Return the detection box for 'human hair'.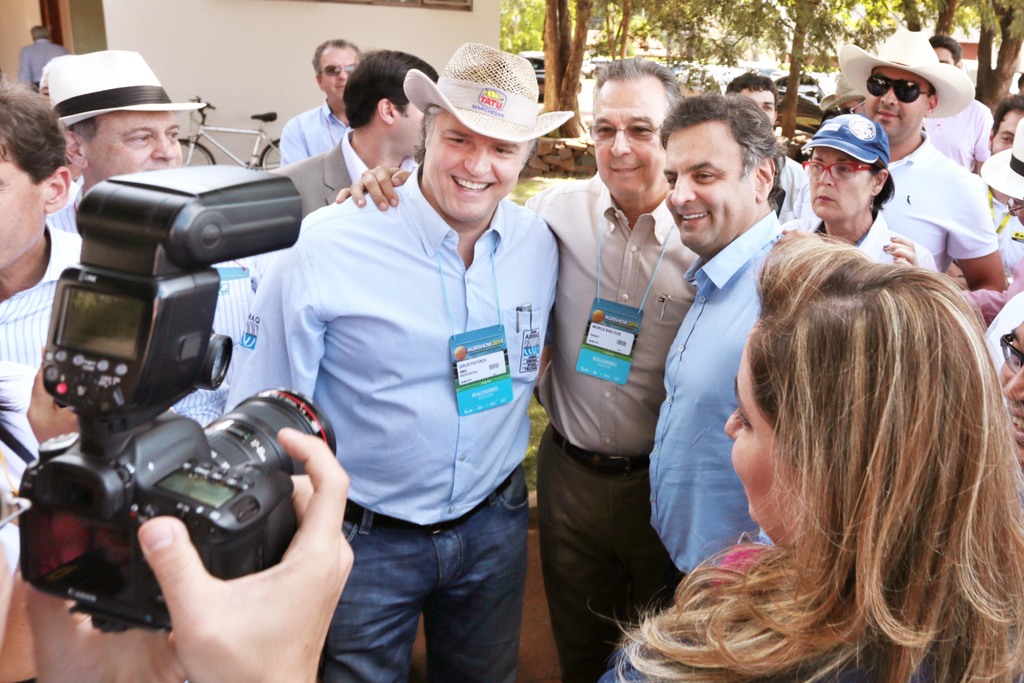
0 80 68 184.
